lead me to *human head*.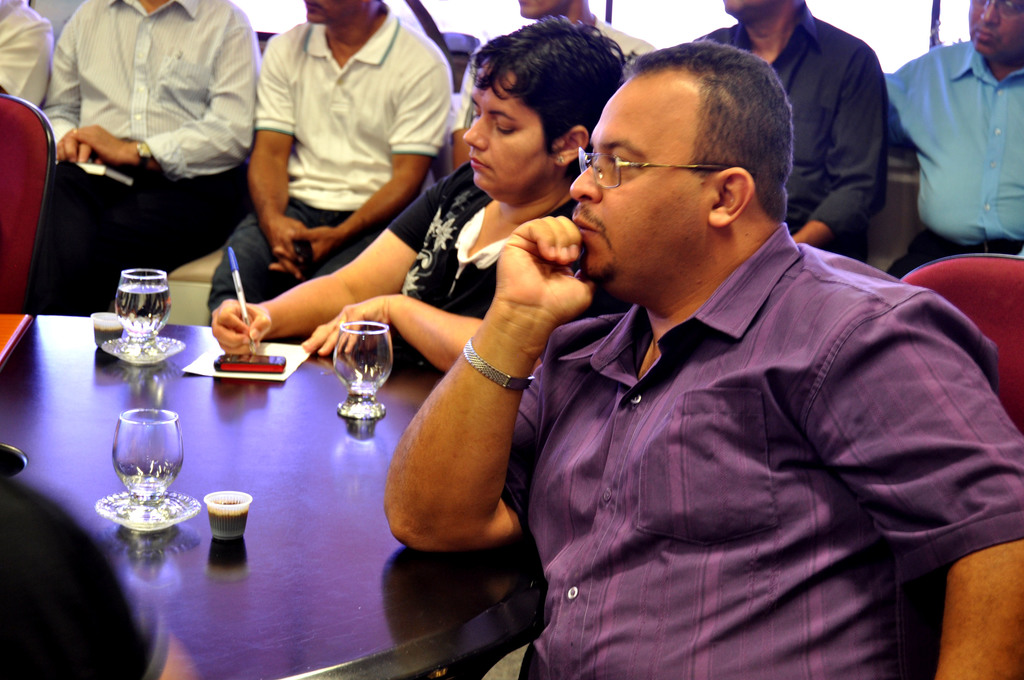
Lead to detection(515, 0, 587, 22).
